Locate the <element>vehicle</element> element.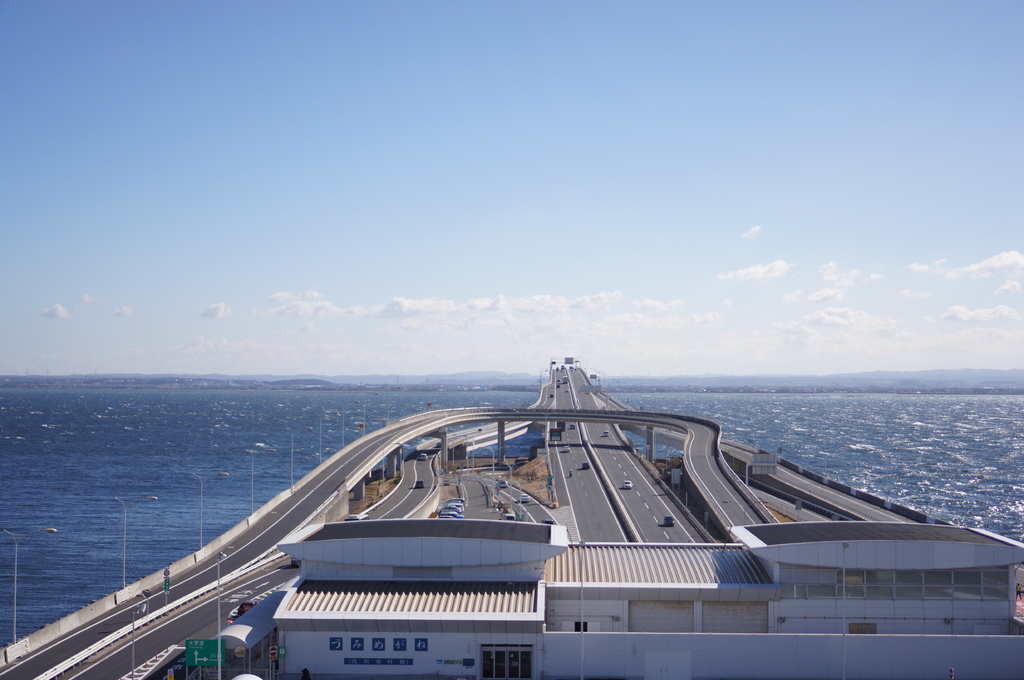
Element bbox: [x1=662, y1=513, x2=676, y2=528].
